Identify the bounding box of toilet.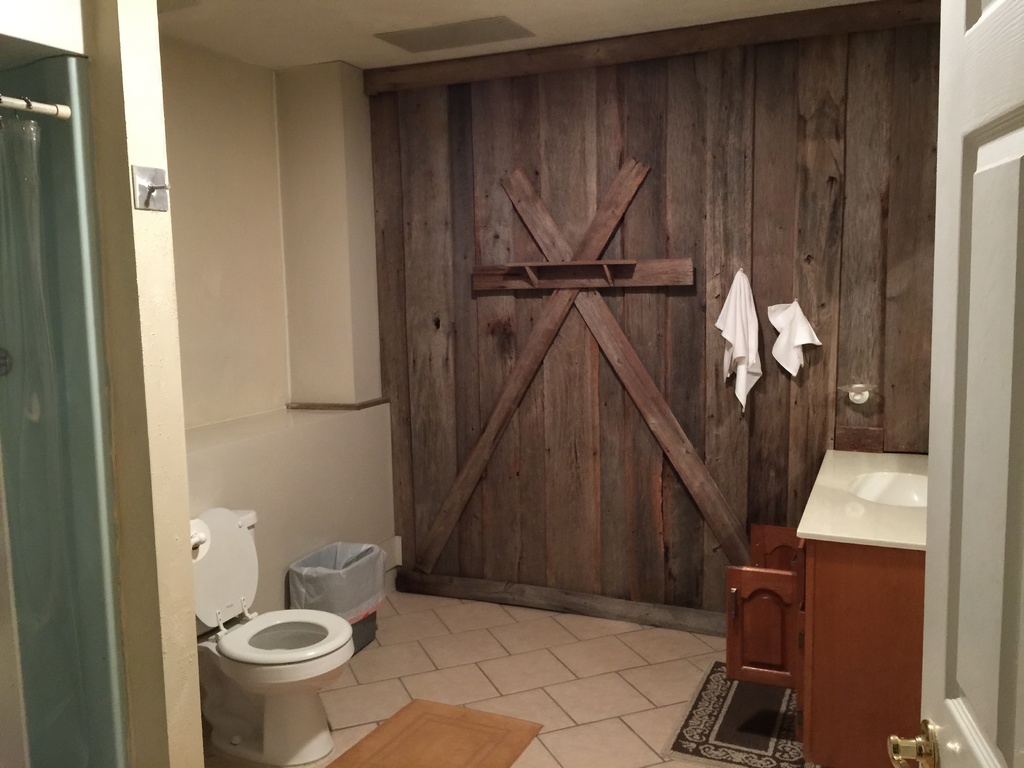
l=175, t=522, r=371, b=733.
